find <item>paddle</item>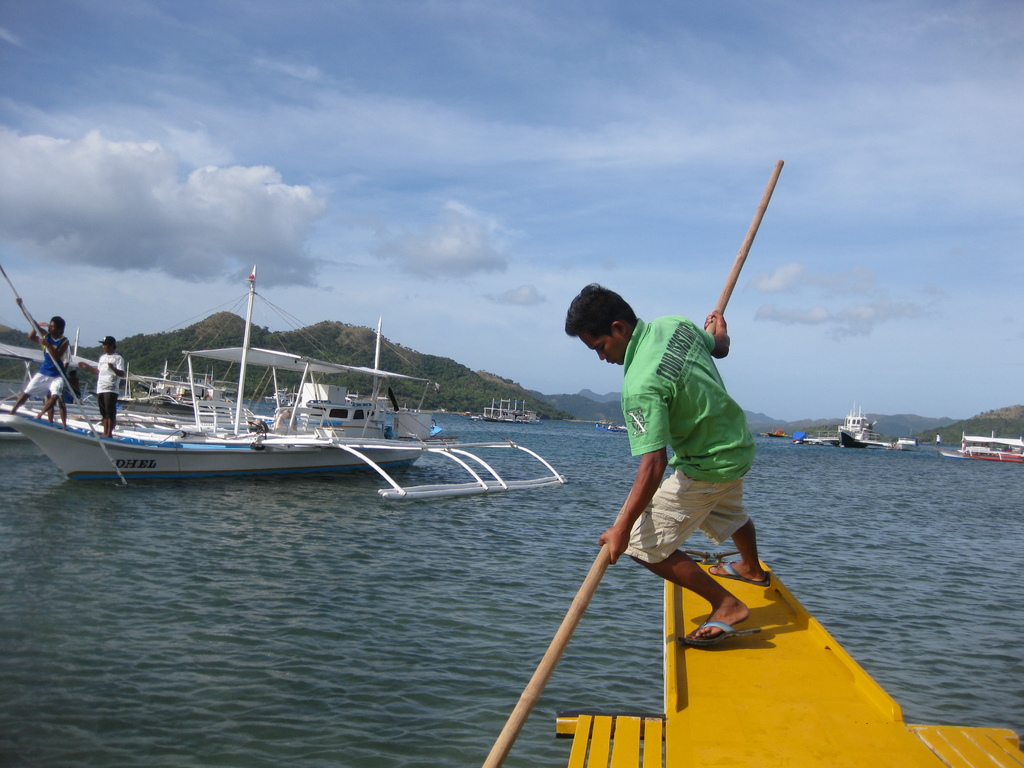
x1=479 y1=158 x2=786 y2=767
